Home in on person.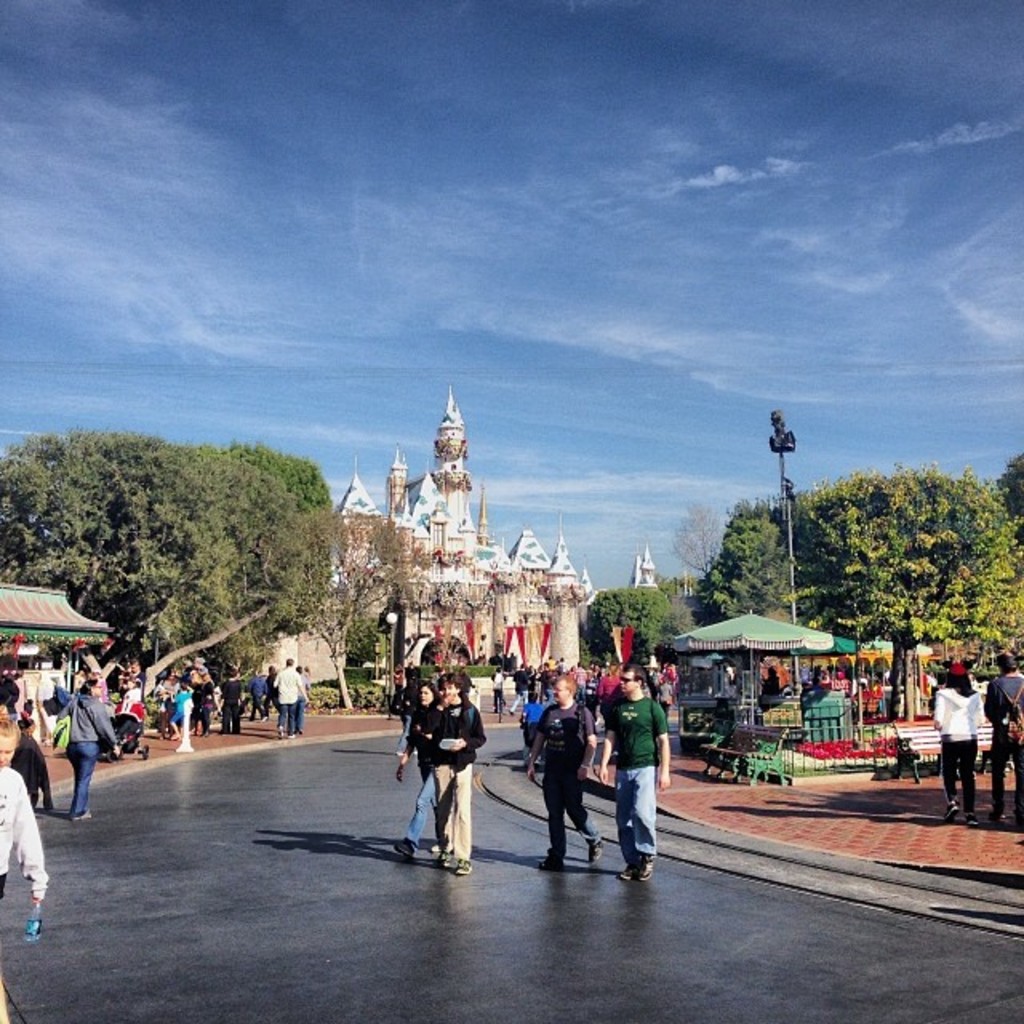
Homed in at l=522, t=680, r=606, b=874.
